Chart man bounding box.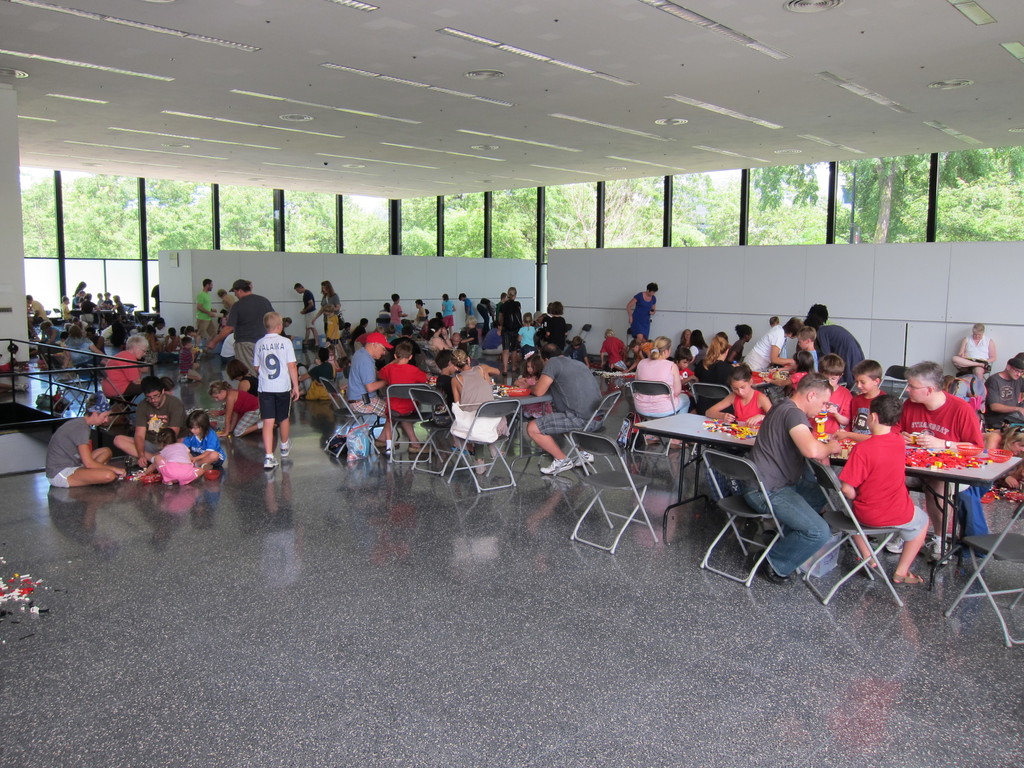
Charted: 341 332 422 451.
